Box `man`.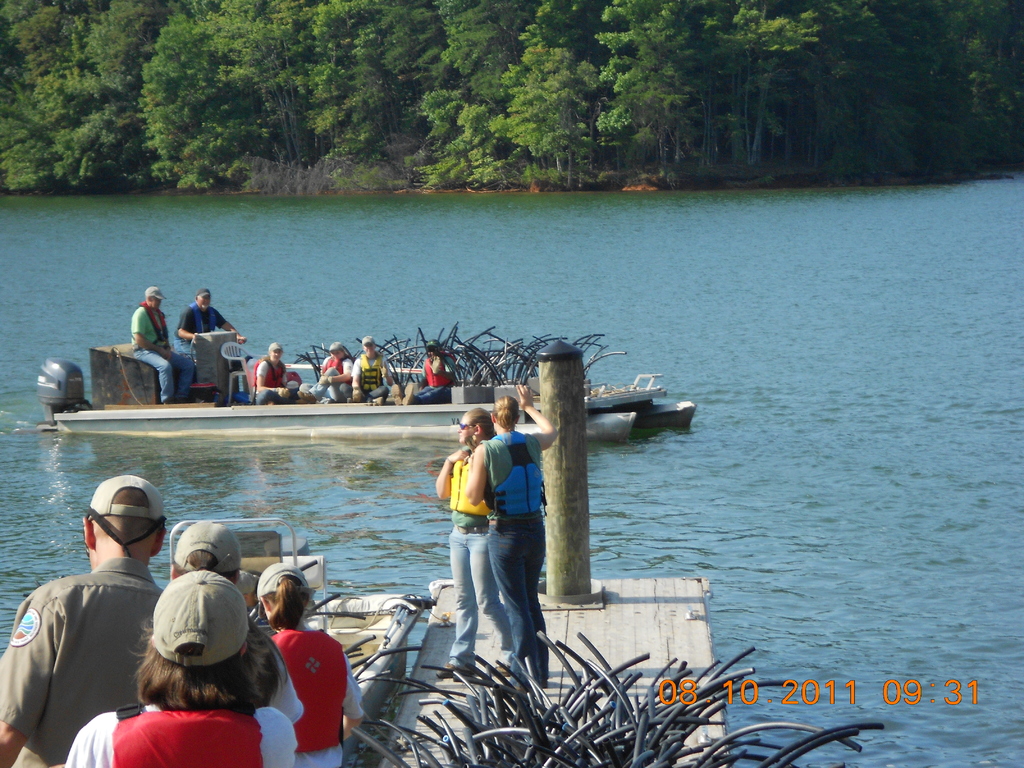
[175,289,250,351].
